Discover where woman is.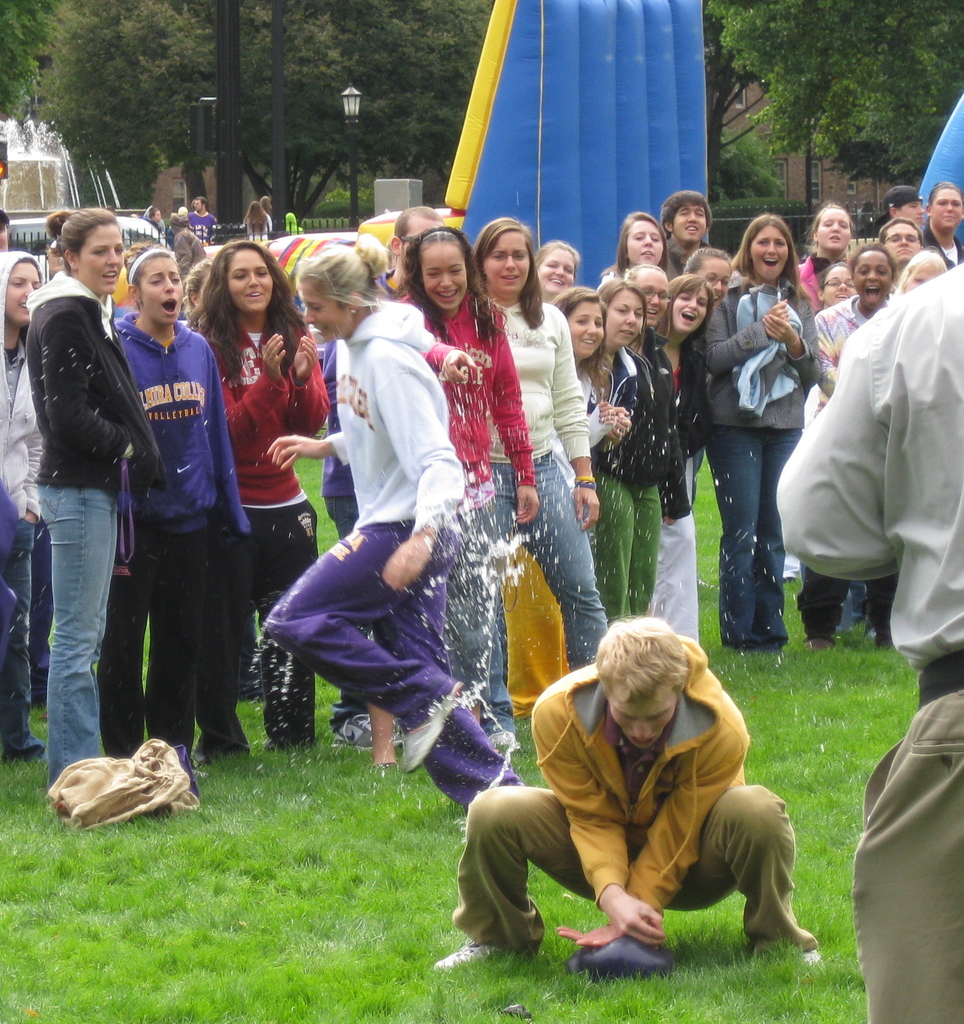
Discovered at [247,232,522,812].
